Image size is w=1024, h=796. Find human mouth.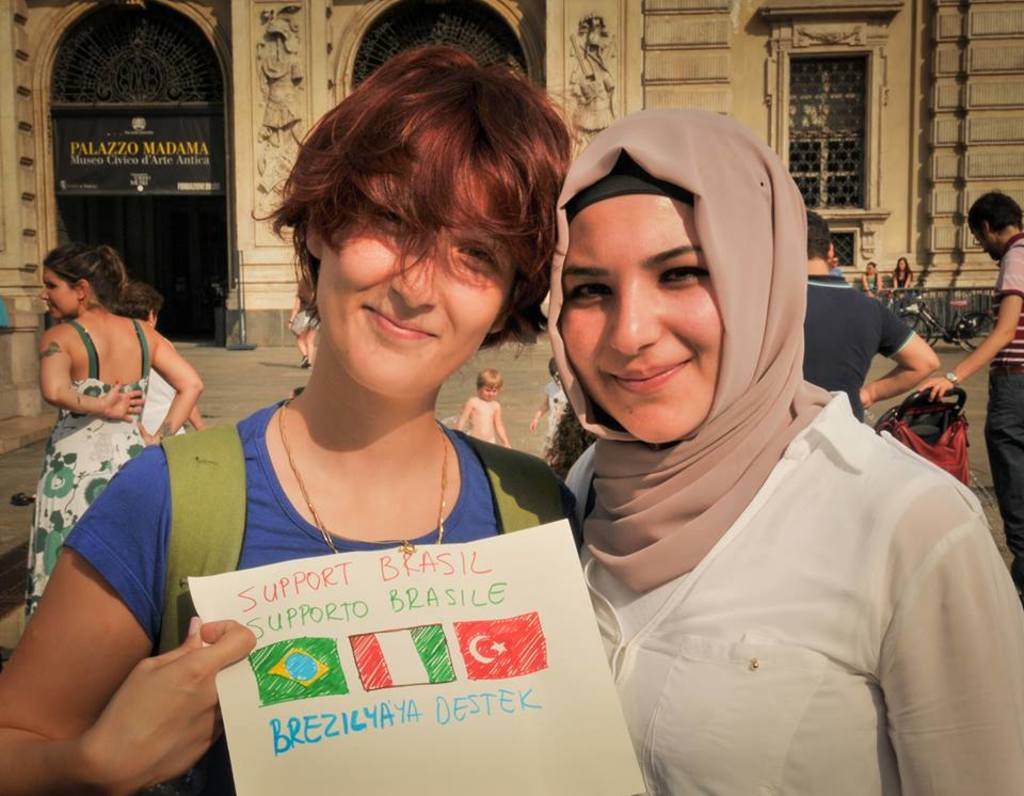
region(603, 356, 685, 395).
